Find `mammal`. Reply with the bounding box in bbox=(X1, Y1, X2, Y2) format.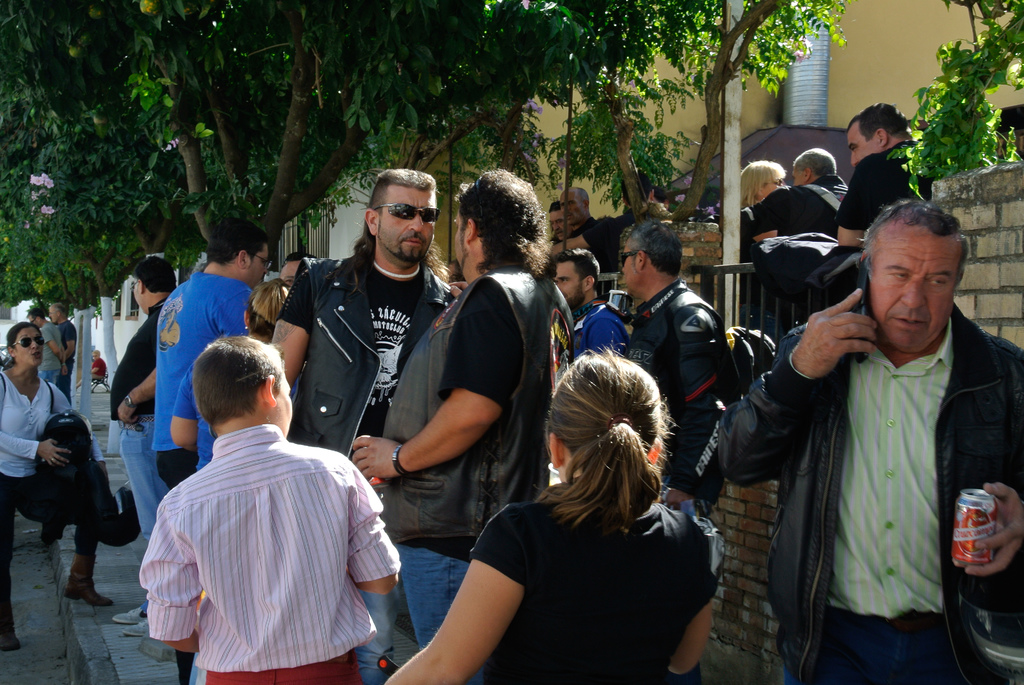
bbox=(992, 102, 1023, 154).
